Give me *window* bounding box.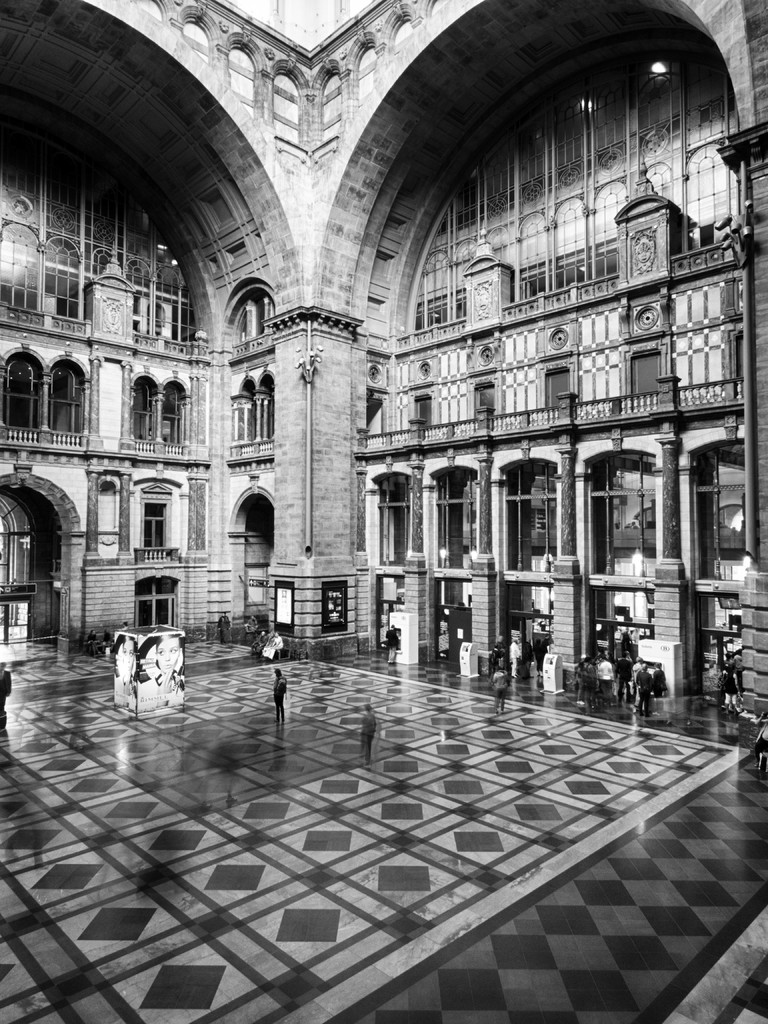
[545,369,580,409].
